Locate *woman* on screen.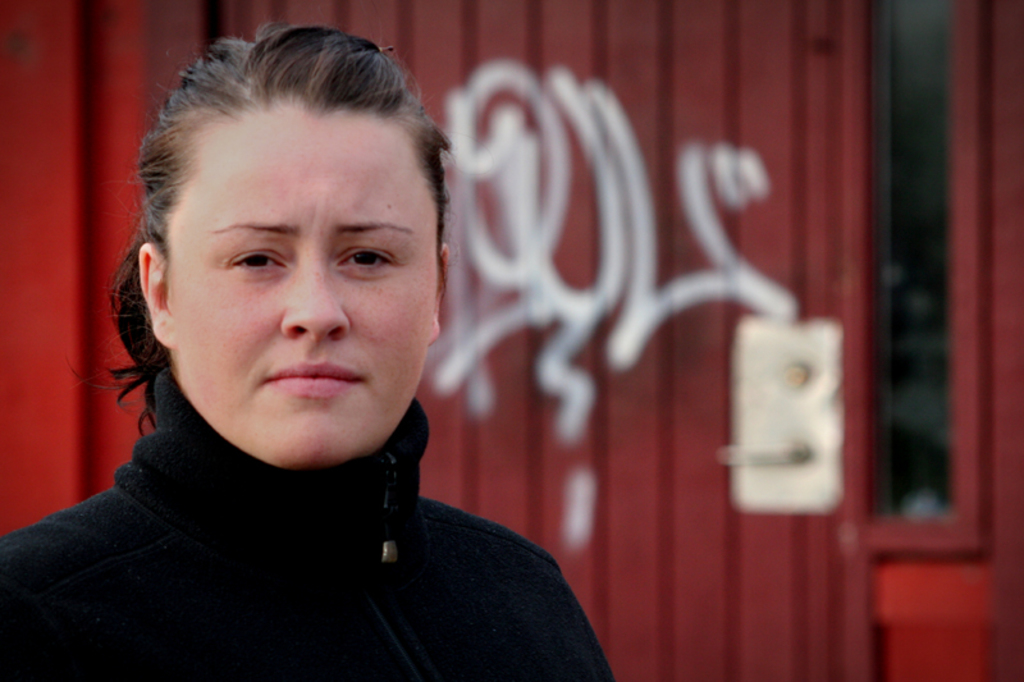
On screen at l=70, t=38, r=768, b=647.
